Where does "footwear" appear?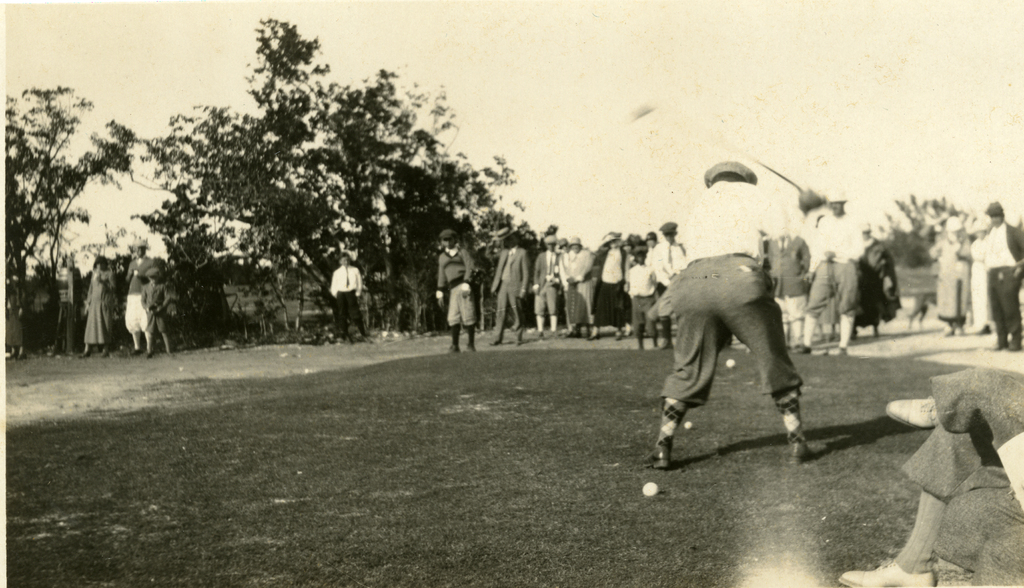
Appears at [490, 338, 502, 348].
